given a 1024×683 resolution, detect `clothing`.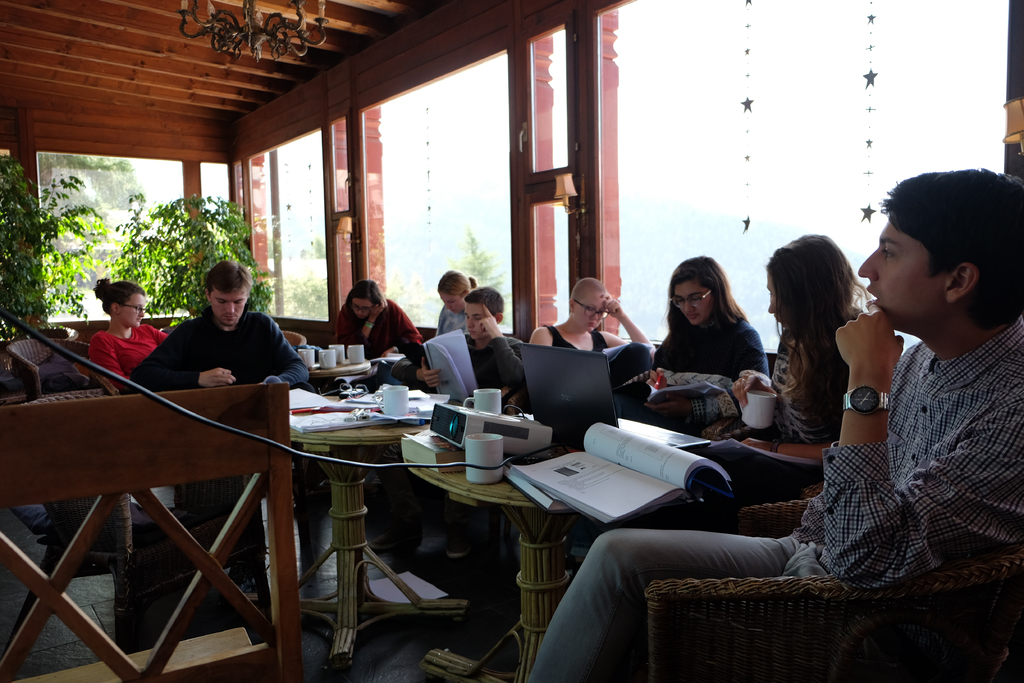
box=[342, 309, 412, 363].
